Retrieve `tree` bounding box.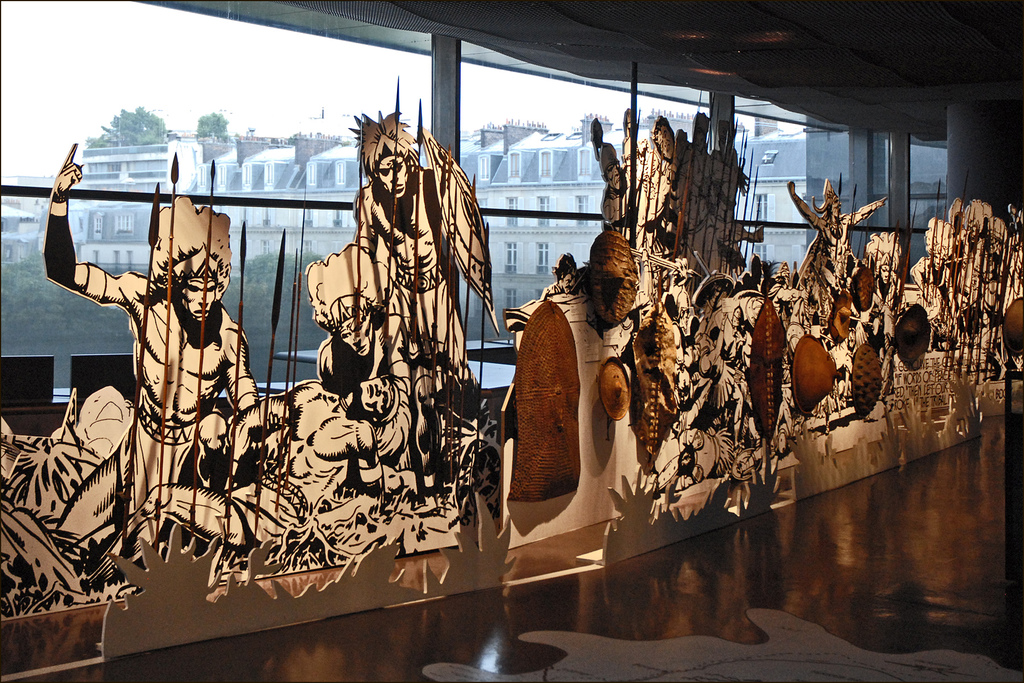
Bounding box: bbox=(83, 105, 178, 154).
